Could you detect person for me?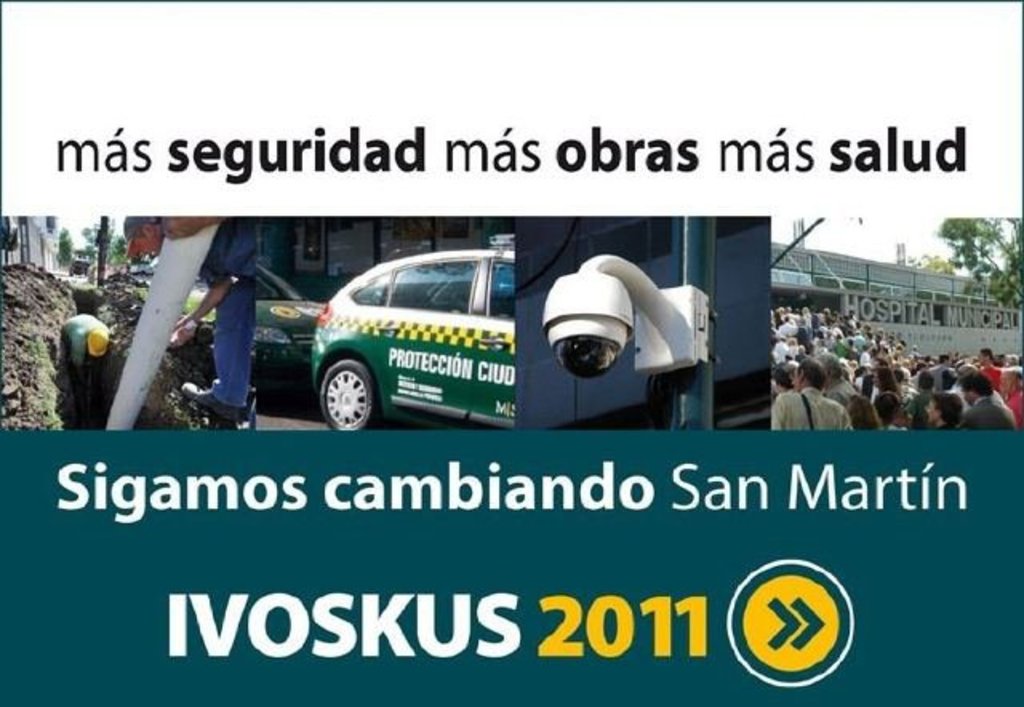
Detection result: [123,195,256,425].
